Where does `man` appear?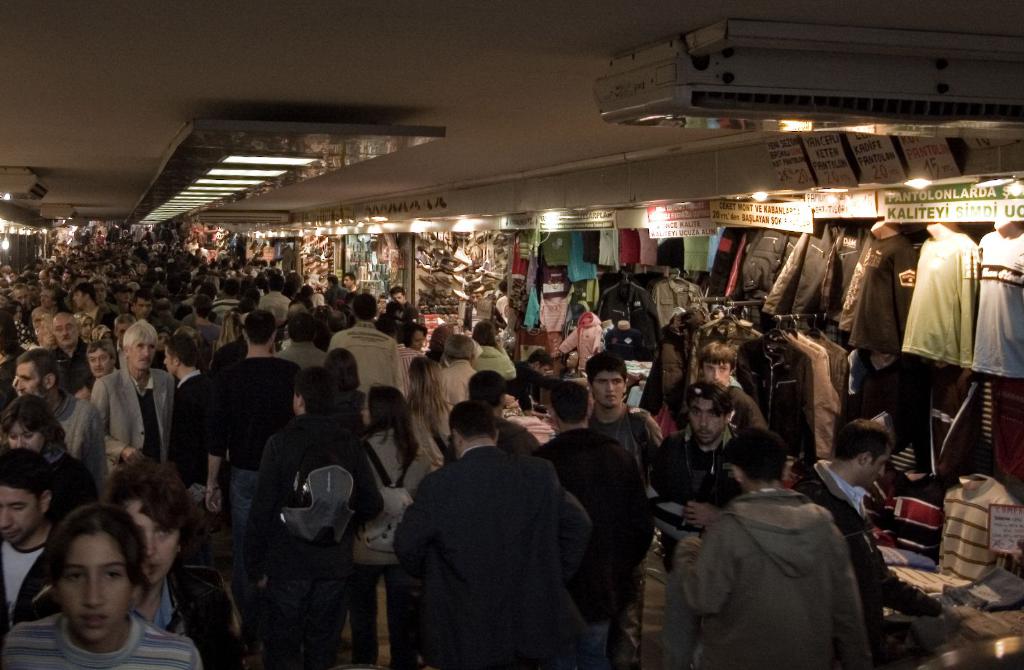
Appears at rect(697, 343, 765, 429).
